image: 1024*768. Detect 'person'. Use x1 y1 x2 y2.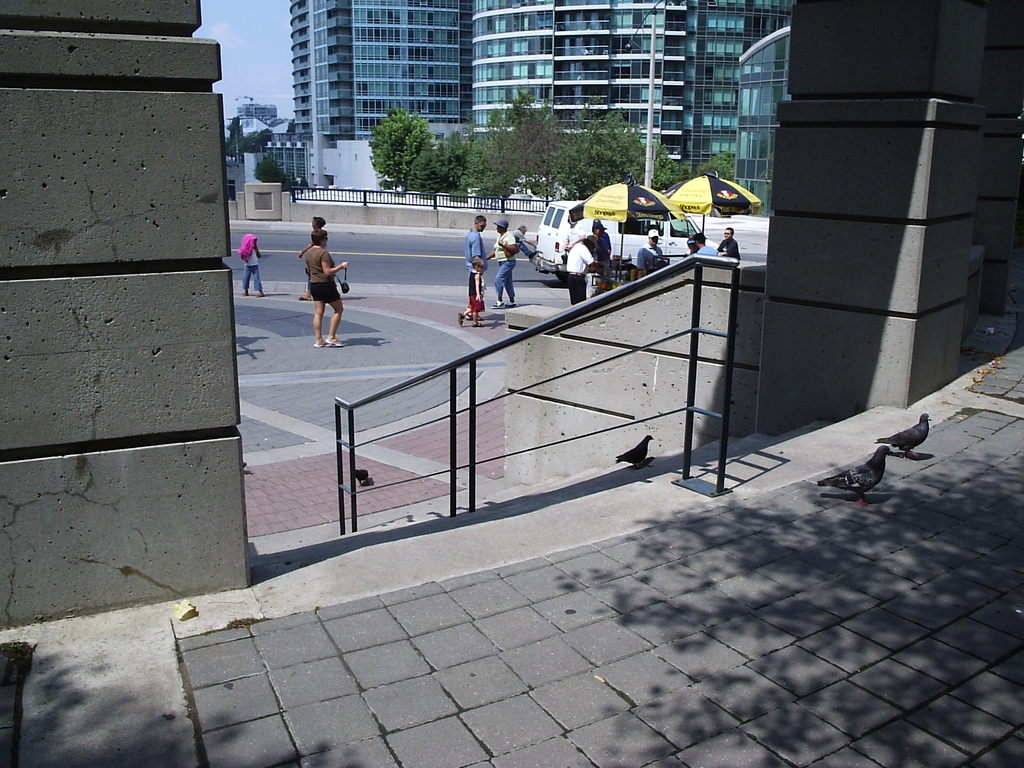
636 227 662 275.
